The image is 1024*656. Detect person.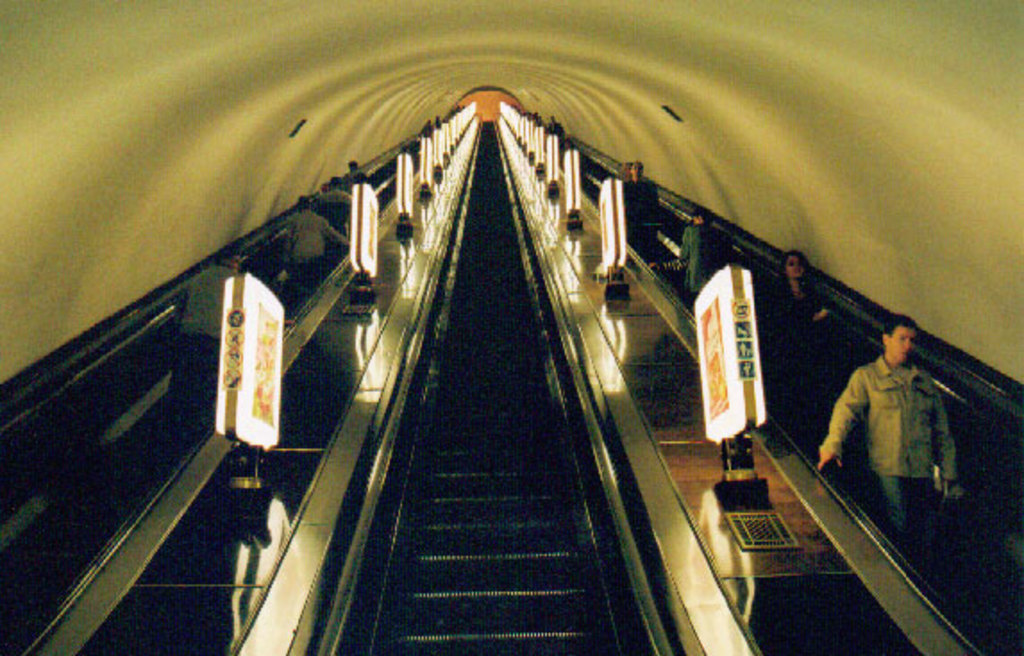
Detection: <region>833, 318, 967, 533</region>.
